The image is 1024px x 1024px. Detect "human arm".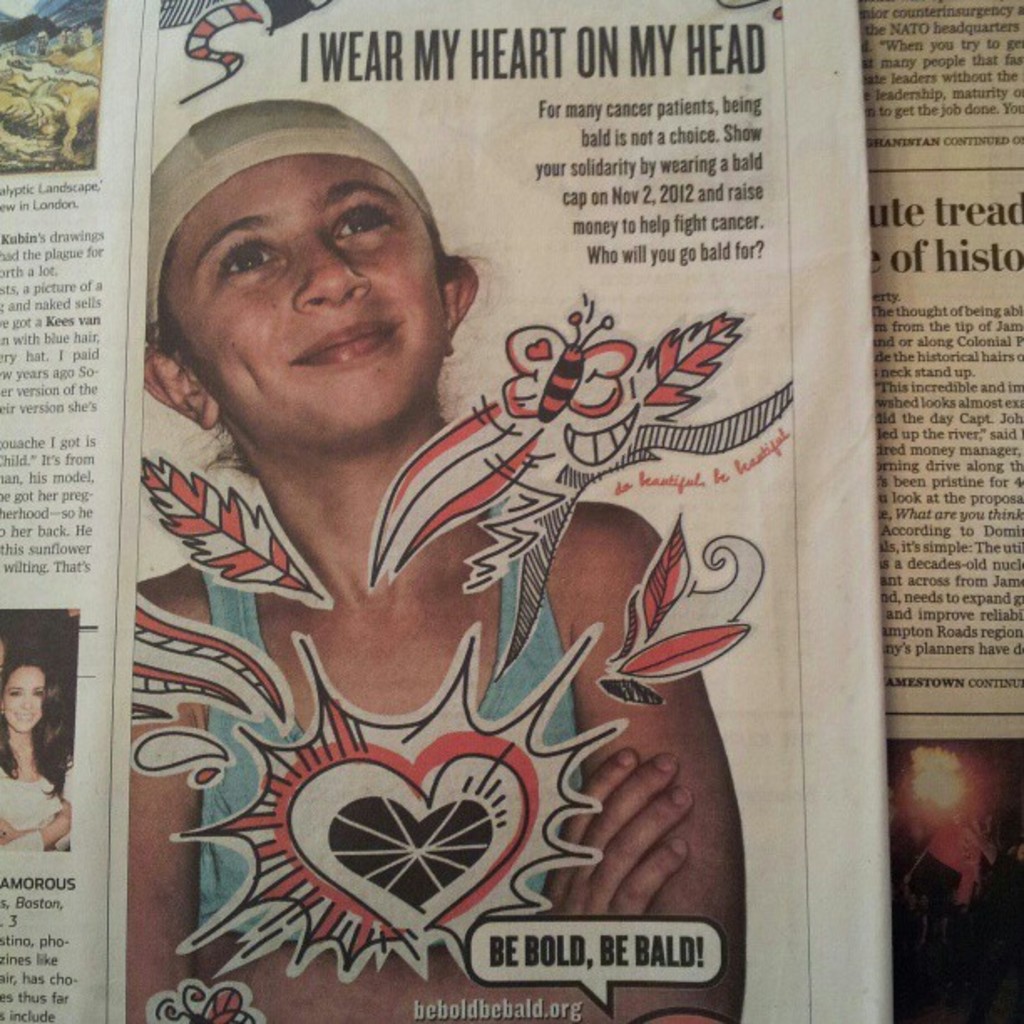
Detection: region(194, 499, 746, 1022).
